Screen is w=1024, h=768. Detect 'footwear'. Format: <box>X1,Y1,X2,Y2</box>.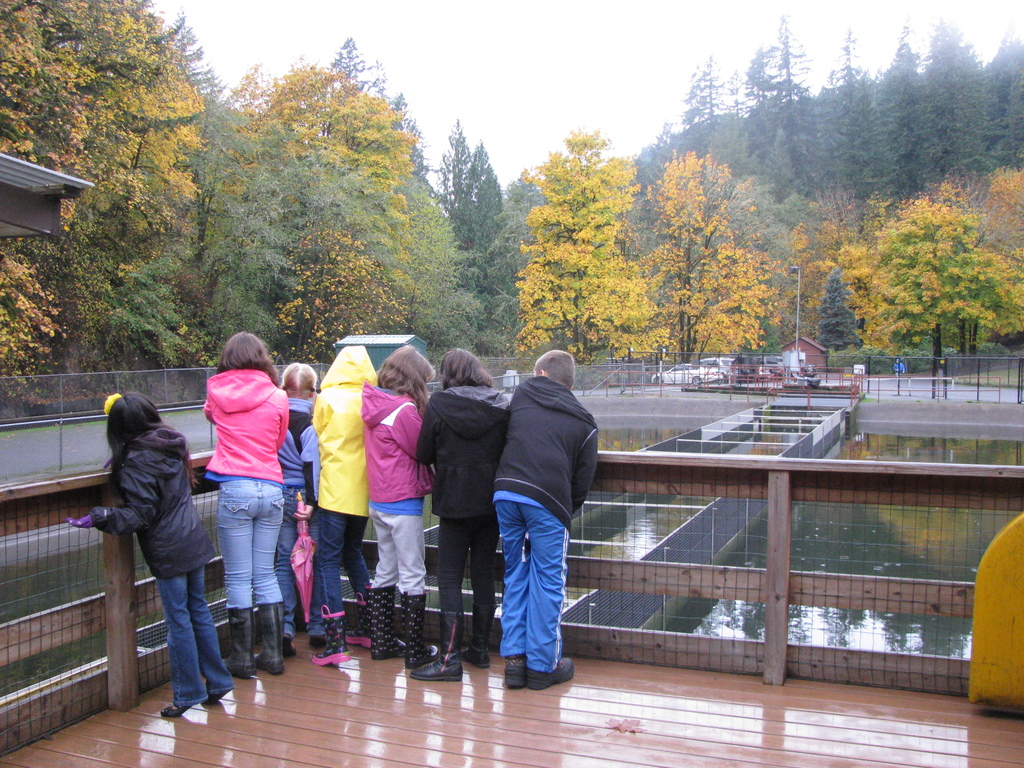
<box>464,603,493,669</box>.
